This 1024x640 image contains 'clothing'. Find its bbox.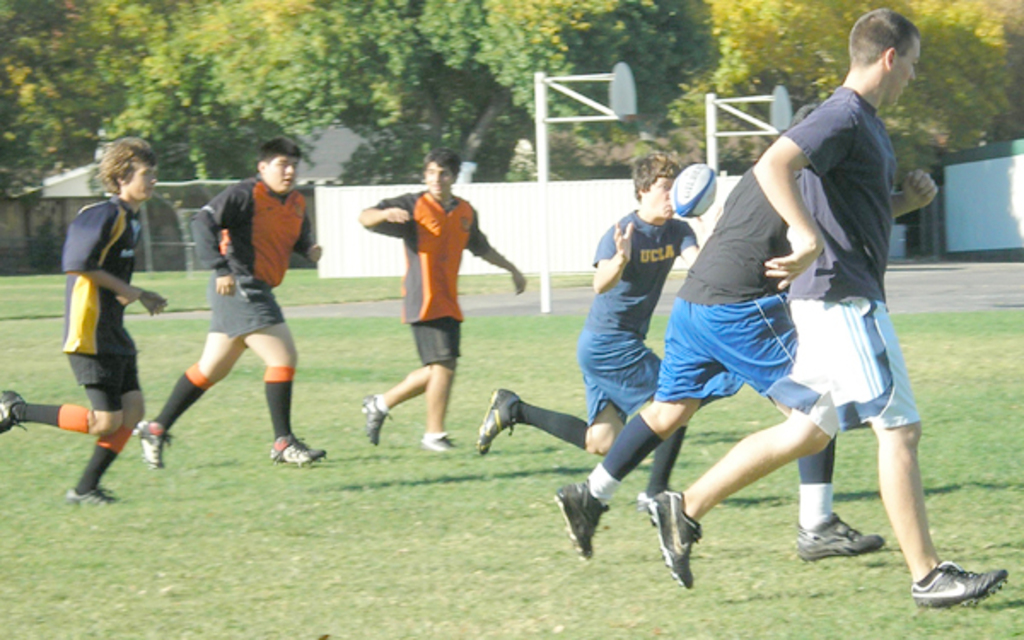
(left=650, top=166, right=804, bottom=403).
